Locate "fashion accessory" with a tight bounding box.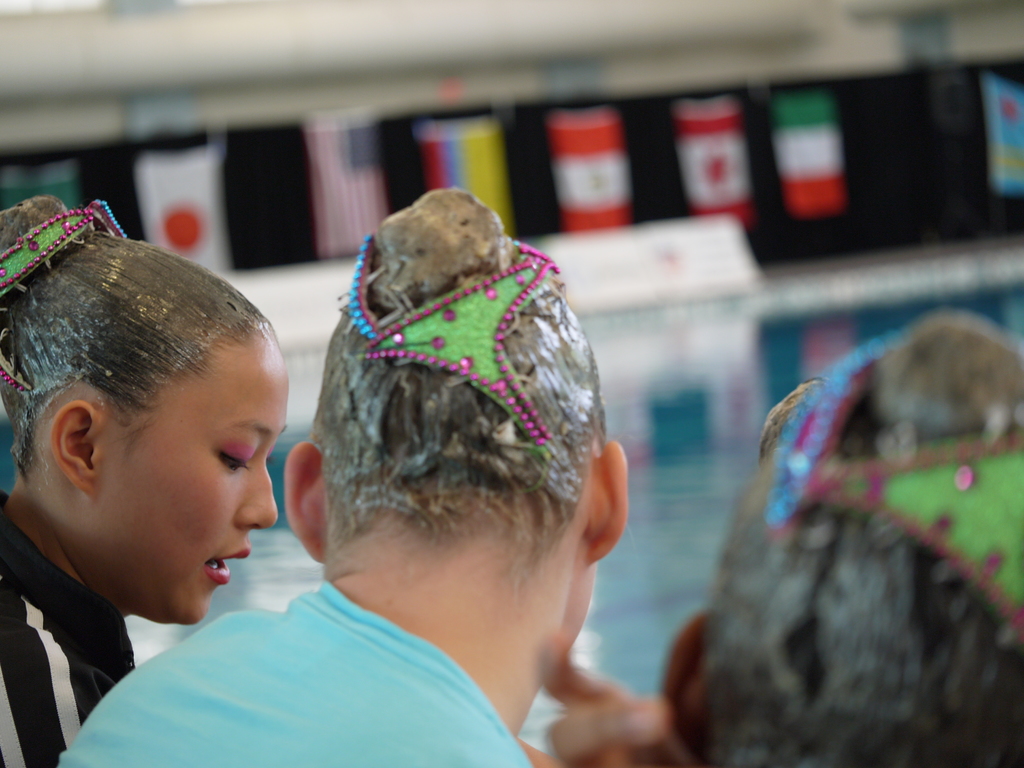
(0,199,129,388).
